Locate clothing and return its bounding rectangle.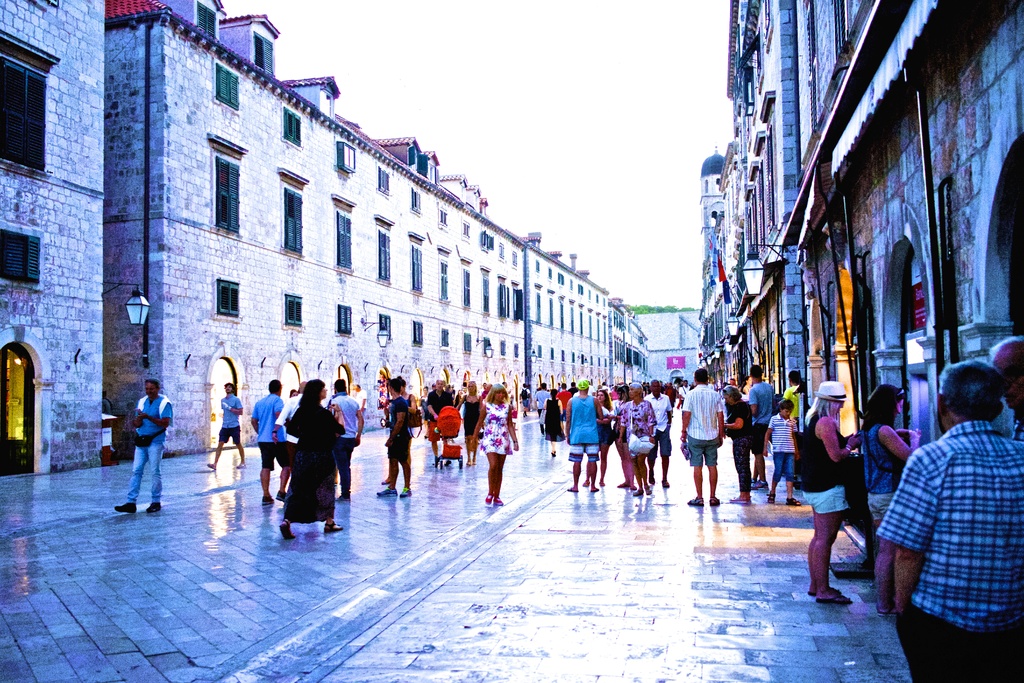
796, 412, 854, 514.
